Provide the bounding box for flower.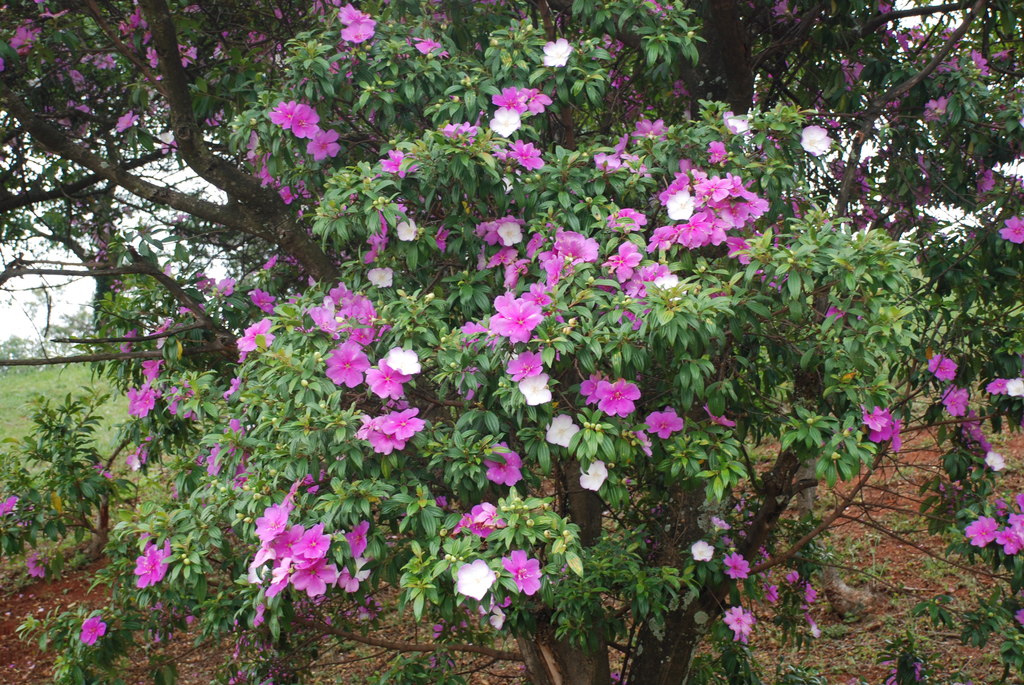
region(130, 541, 169, 587).
